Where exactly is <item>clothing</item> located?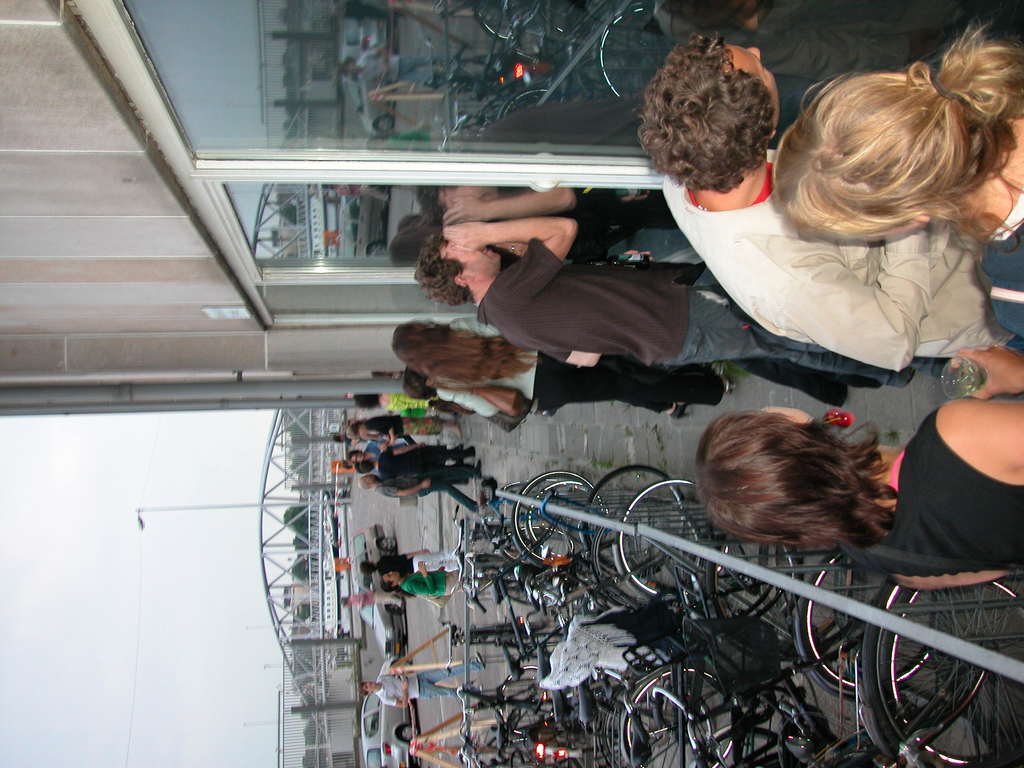
Its bounding box is region(891, 339, 1021, 607).
